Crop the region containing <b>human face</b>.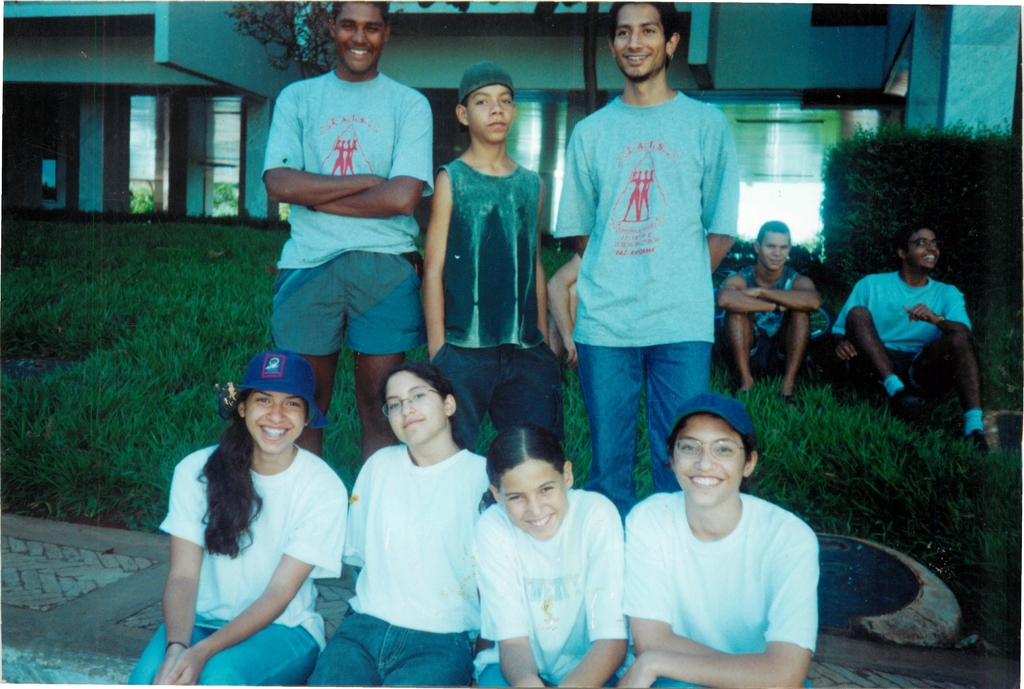
Crop region: (left=241, top=396, right=308, bottom=455).
